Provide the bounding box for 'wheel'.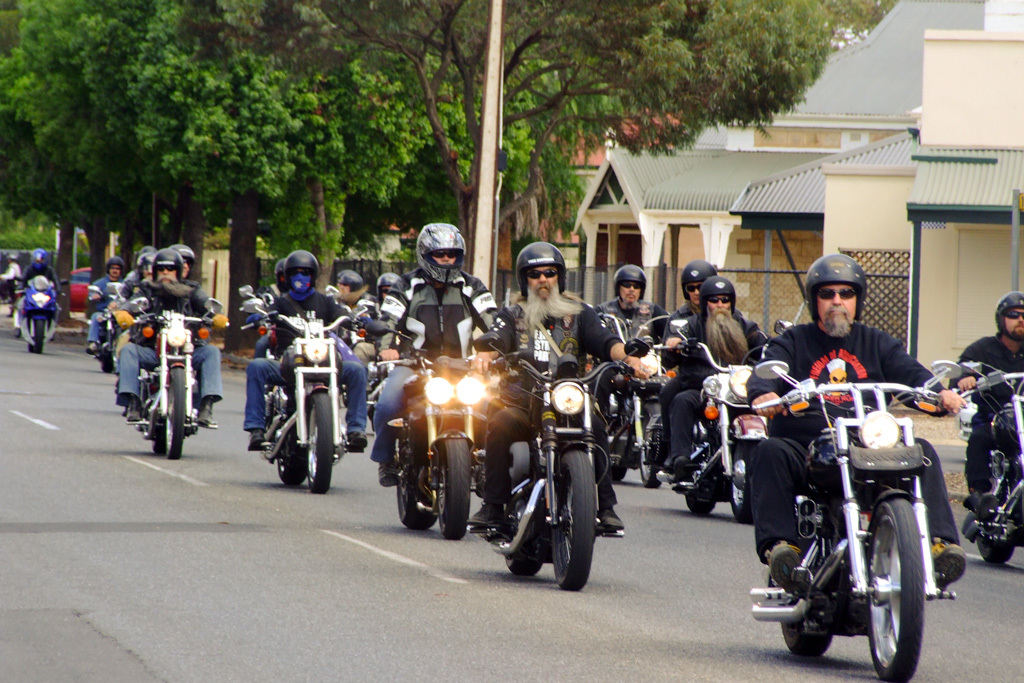
rect(860, 499, 928, 682).
